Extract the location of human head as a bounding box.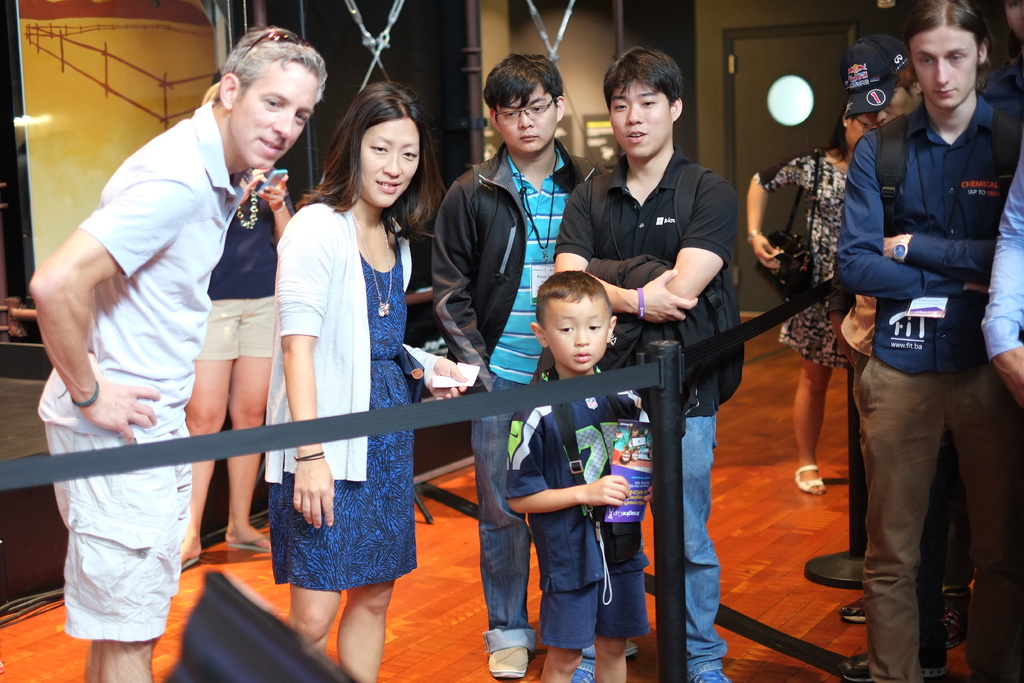
detection(527, 262, 627, 367).
